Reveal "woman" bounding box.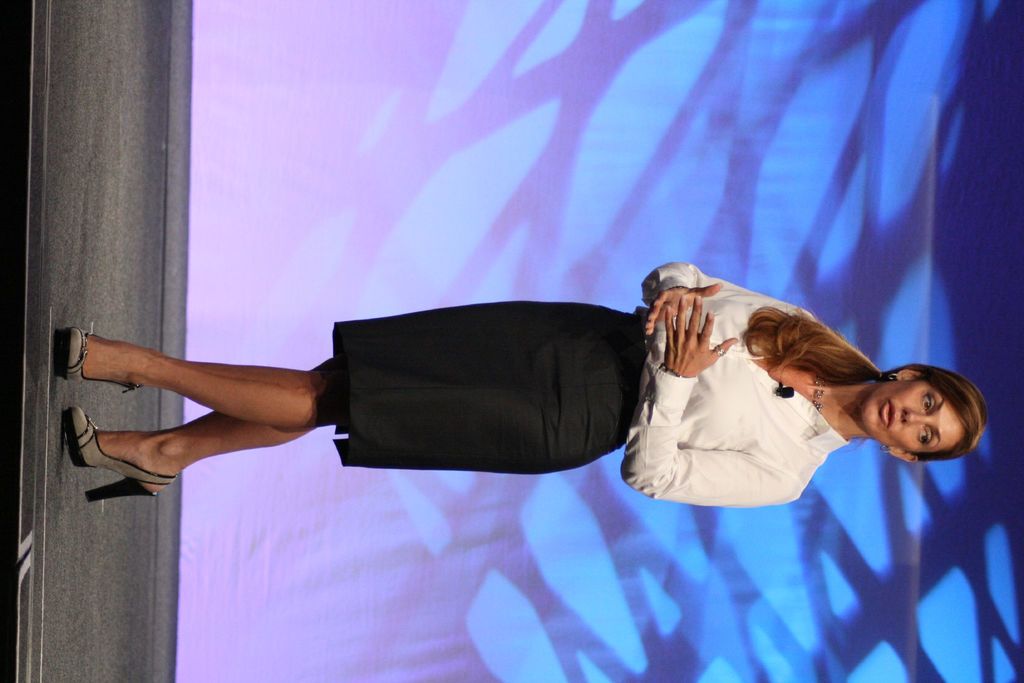
Revealed: crop(61, 255, 988, 511).
